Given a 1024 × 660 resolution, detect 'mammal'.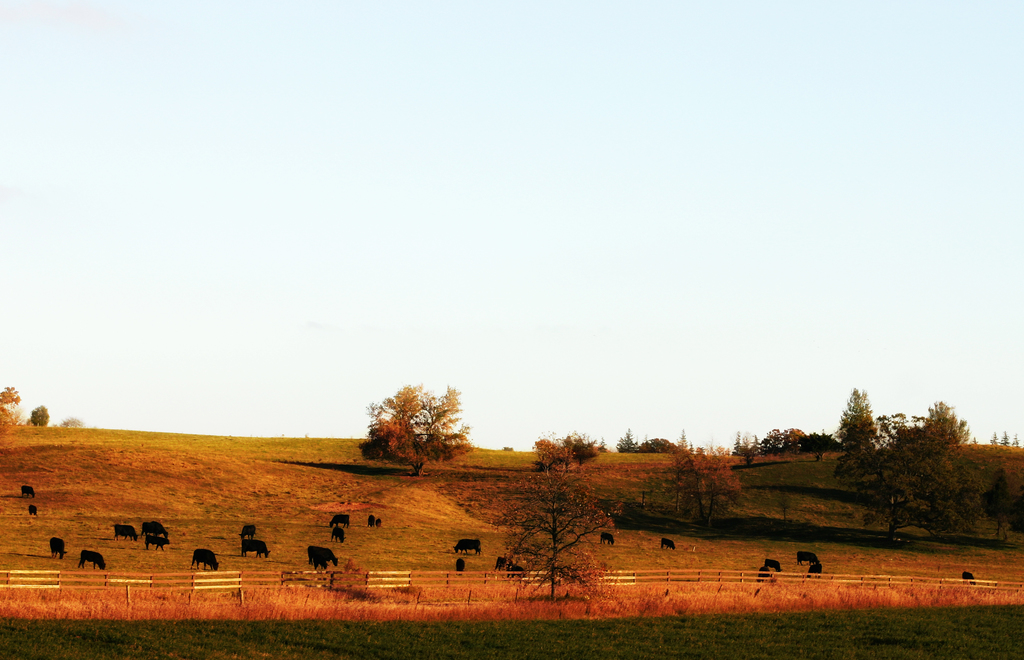
Rect(138, 517, 173, 539).
